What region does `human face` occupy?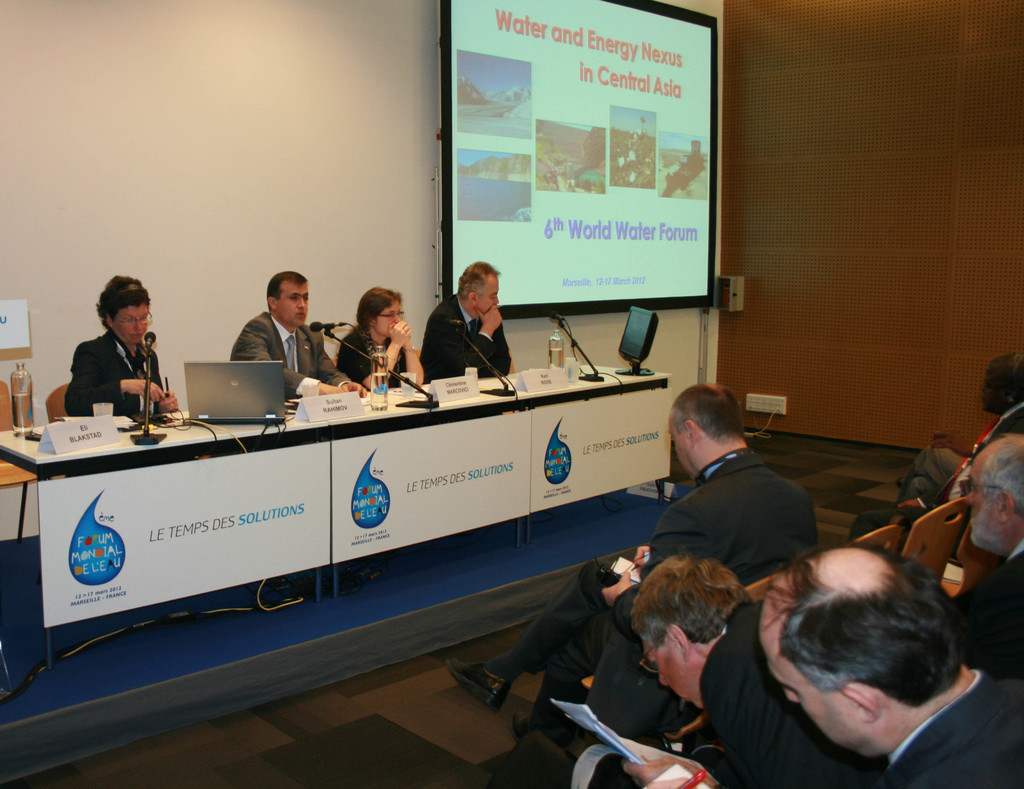
(left=977, top=362, right=1000, bottom=409).
